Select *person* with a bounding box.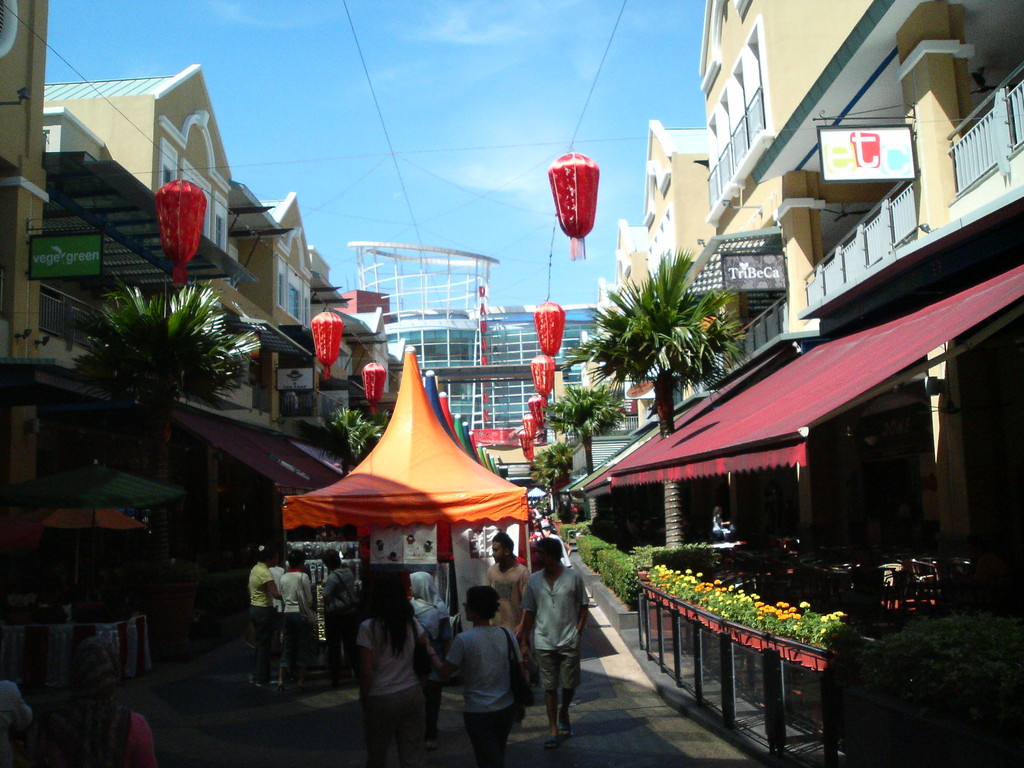
(248, 542, 289, 688).
